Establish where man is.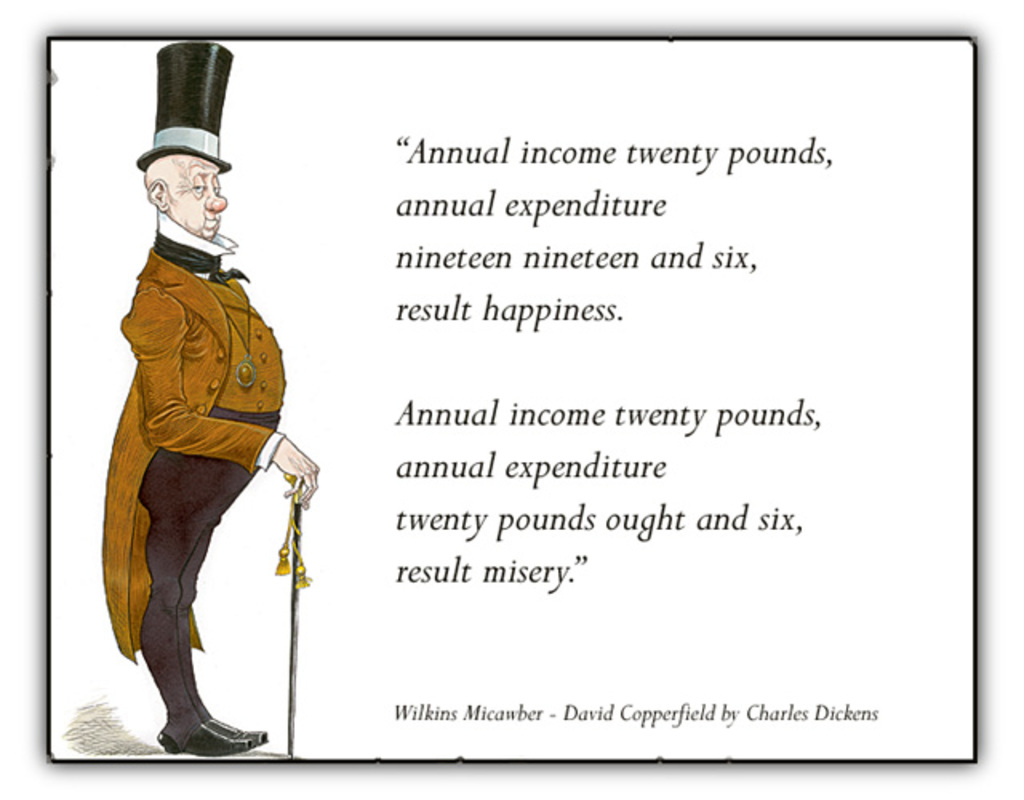
Established at [82,91,306,754].
